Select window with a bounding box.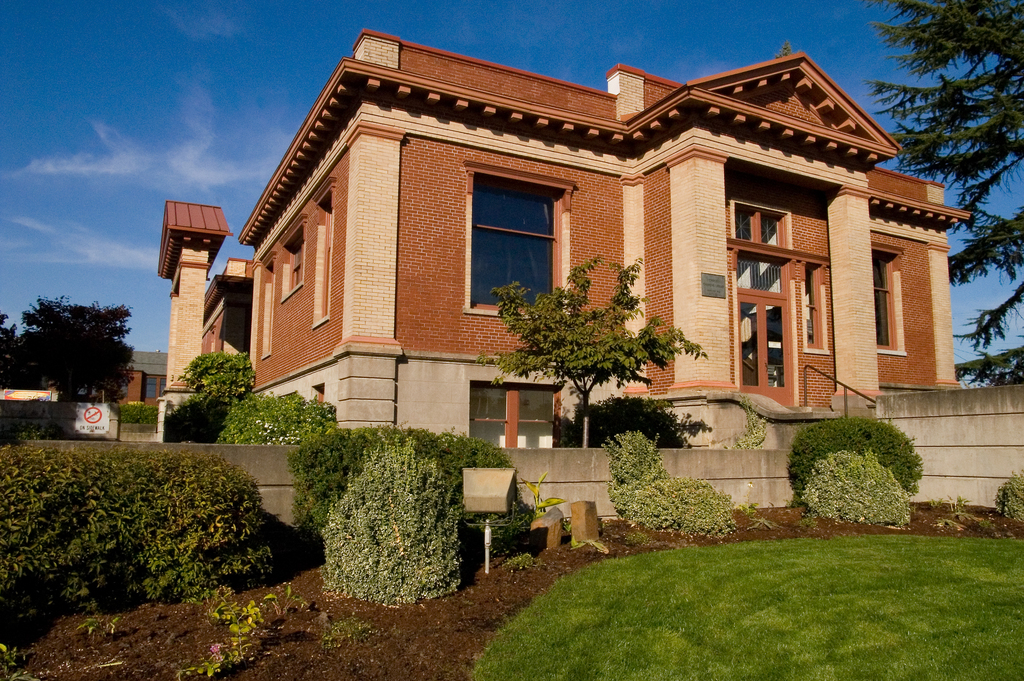
bbox=(472, 382, 553, 447).
